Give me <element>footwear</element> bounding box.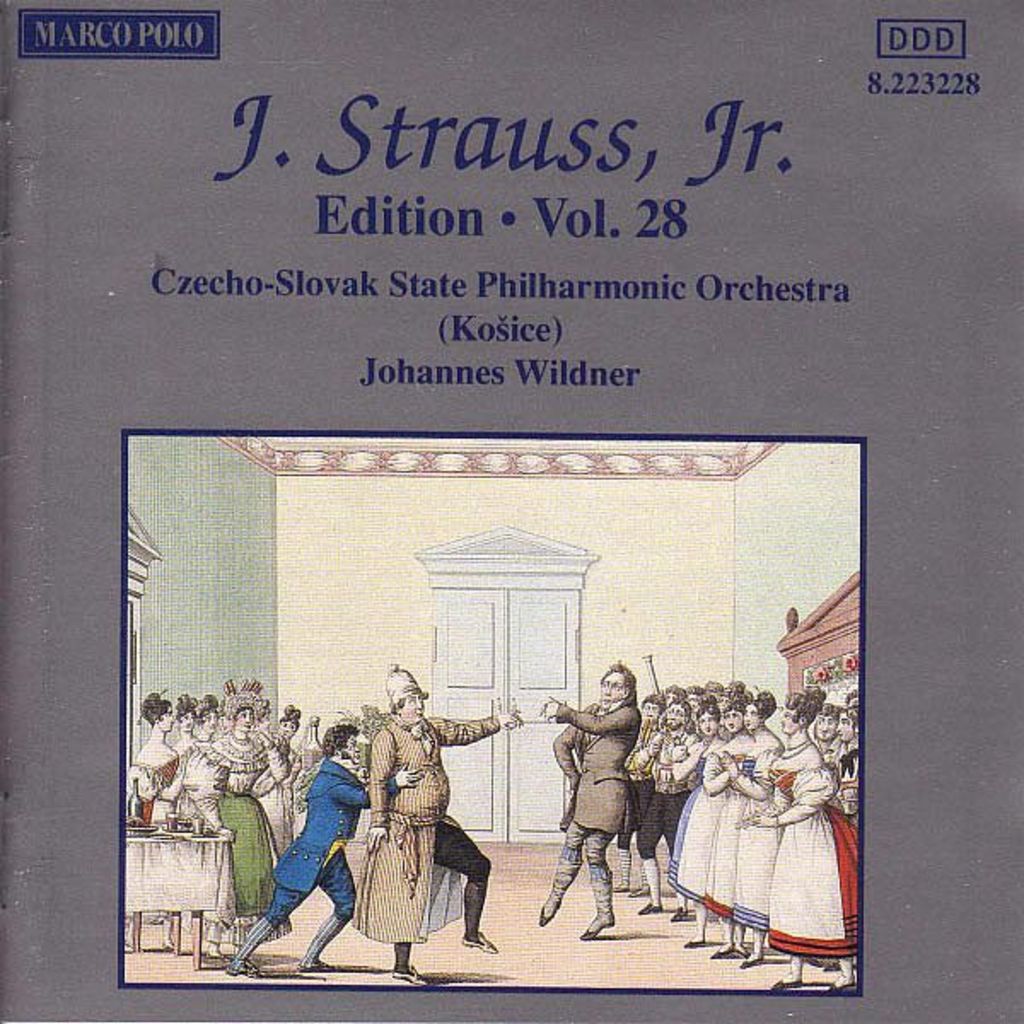
BBox(398, 963, 425, 986).
